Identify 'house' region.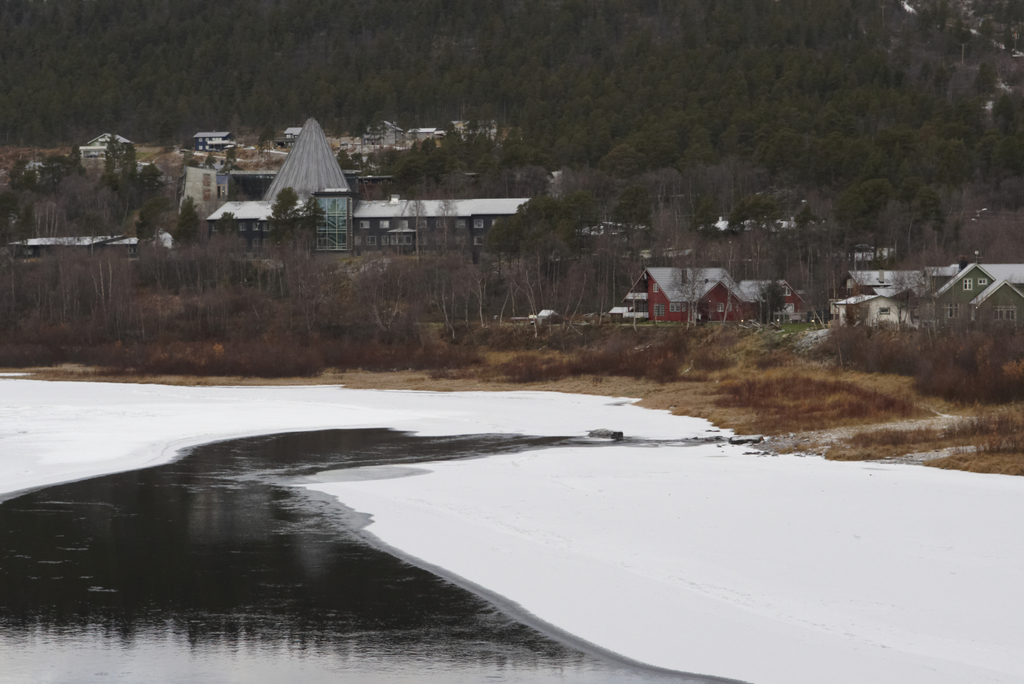
Region: rect(838, 268, 930, 331).
